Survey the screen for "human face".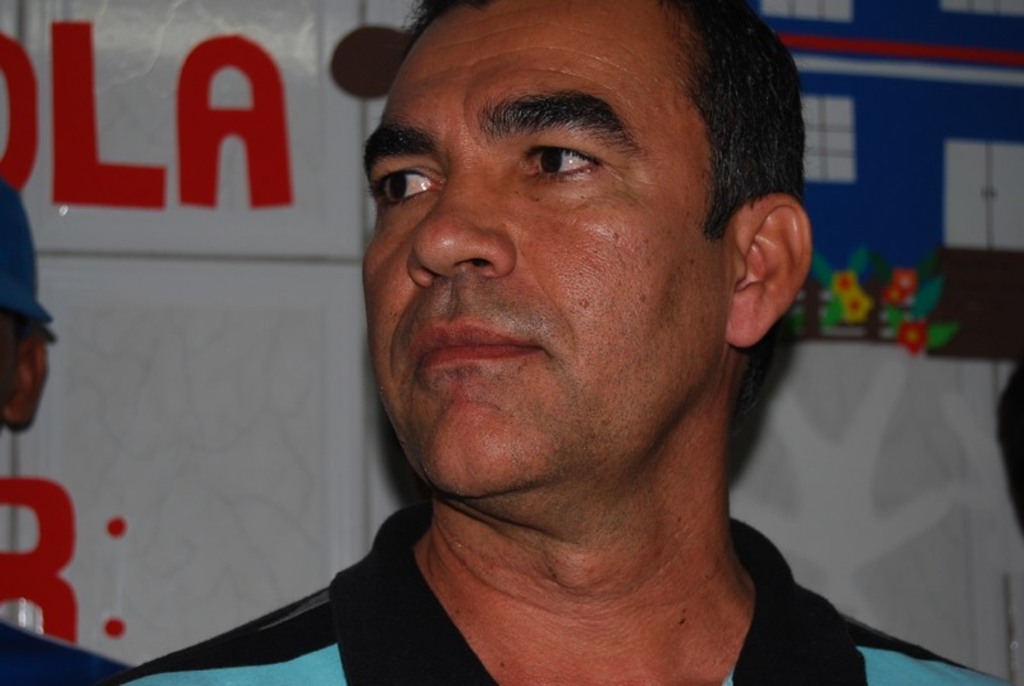
Survey found: [361,0,732,504].
